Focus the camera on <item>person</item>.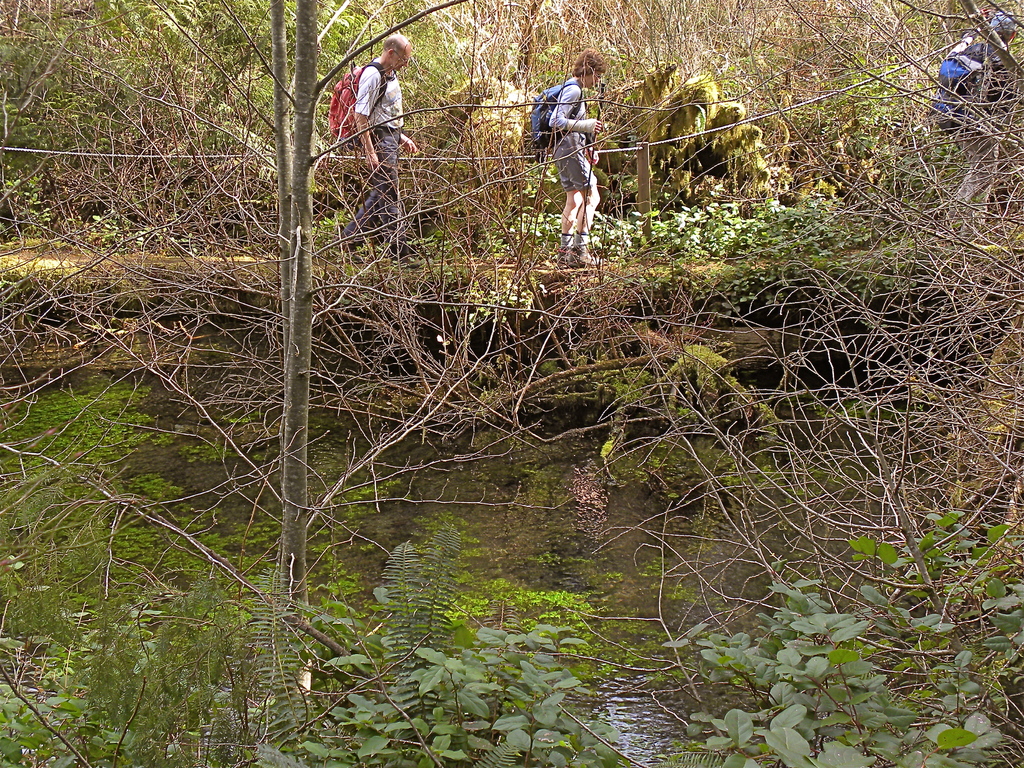
Focus region: 329:35:420:262.
